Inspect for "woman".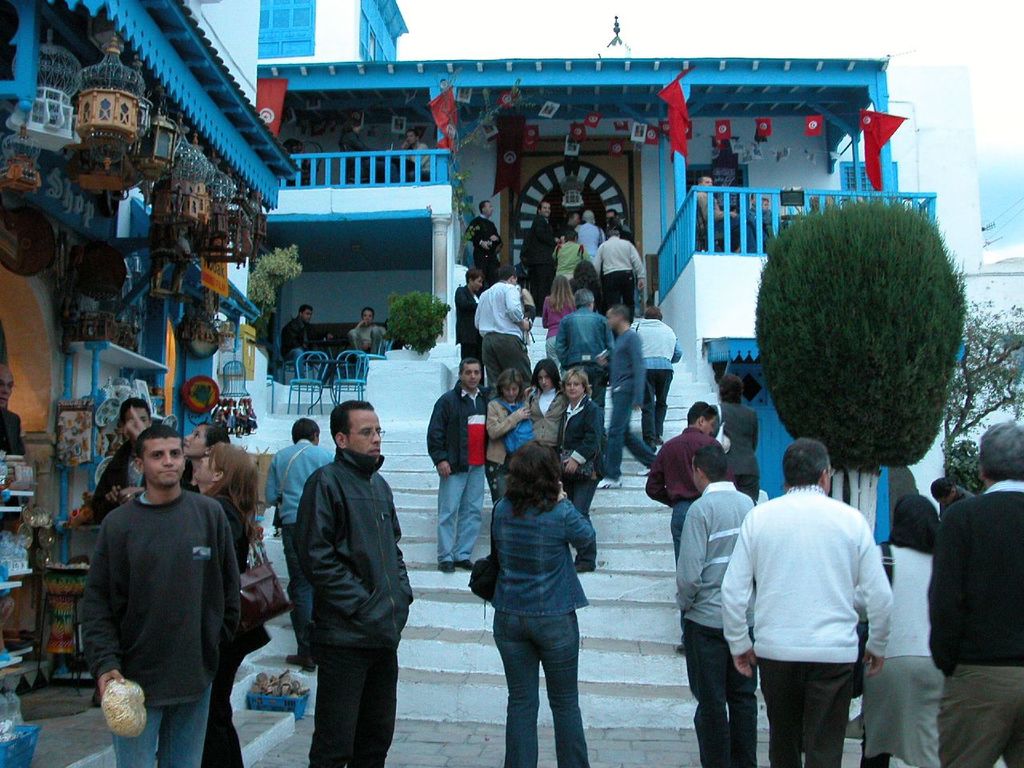
Inspection: {"left": 519, "top": 353, "right": 569, "bottom": 451}.
